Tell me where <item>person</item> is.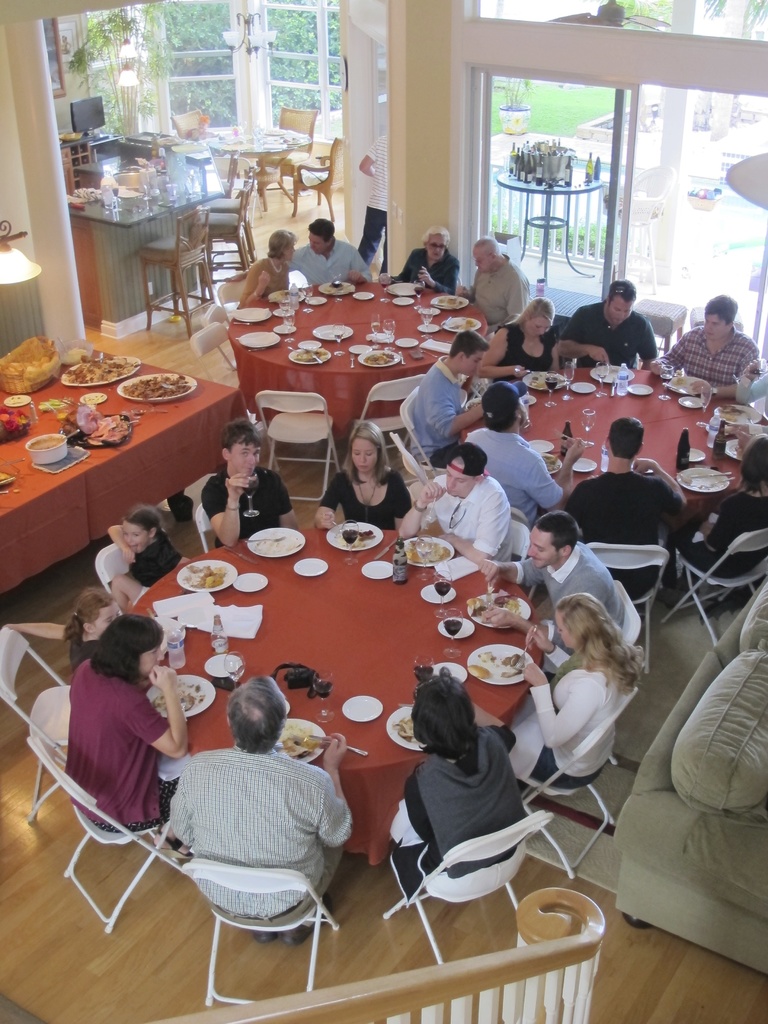
<item>person</item> is at rect(461, 381, 587, 536).
